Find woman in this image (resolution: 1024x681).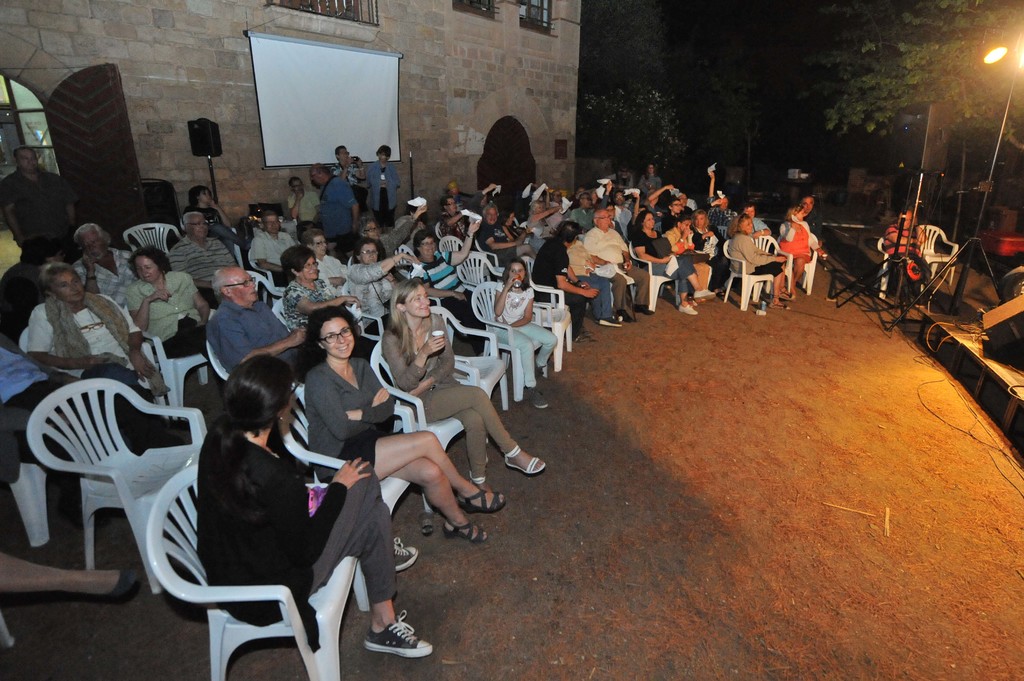
x1=345 y1=241 x2=420 y2=336.
